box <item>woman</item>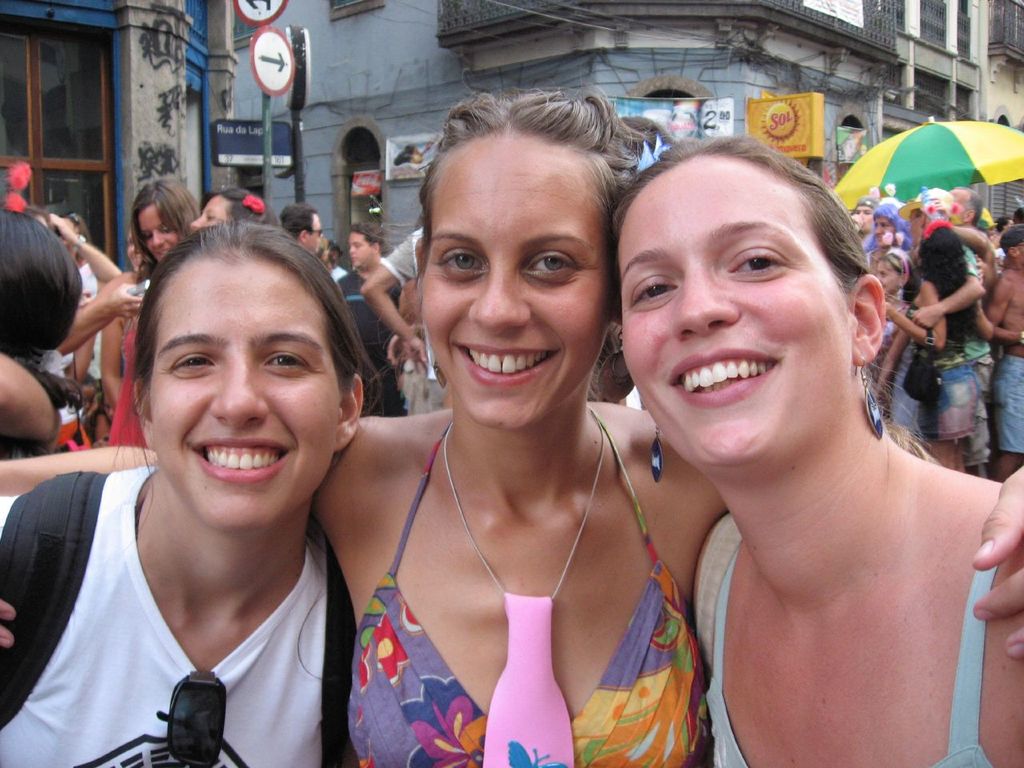
0/90/1023/767
